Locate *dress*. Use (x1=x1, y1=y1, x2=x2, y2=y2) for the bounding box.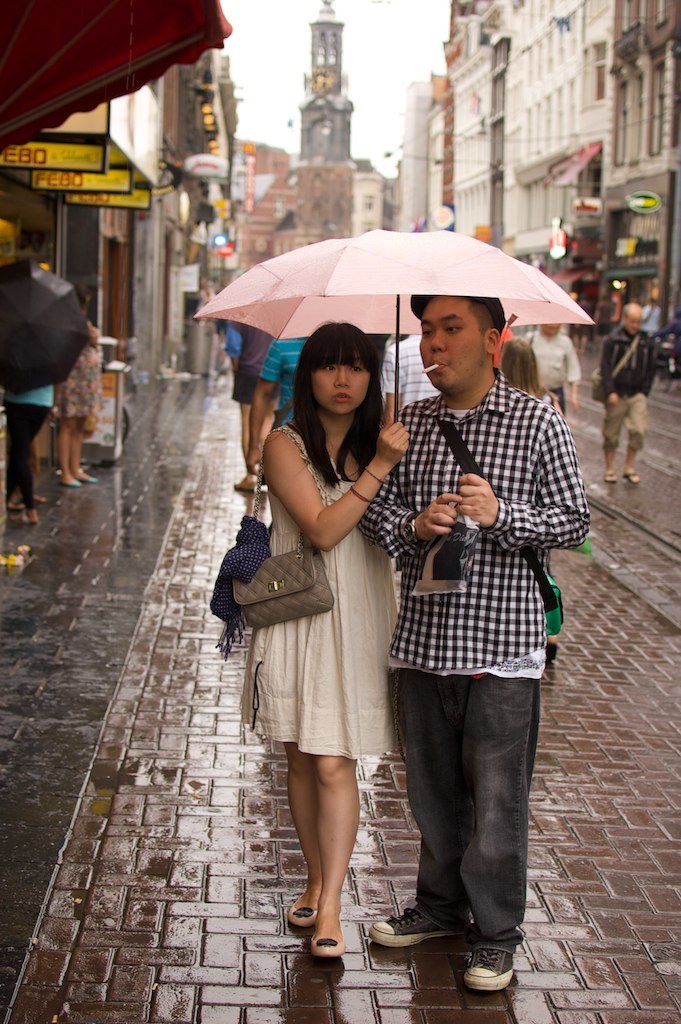
(x1=49, y1=322, x2=104, y2=424).
